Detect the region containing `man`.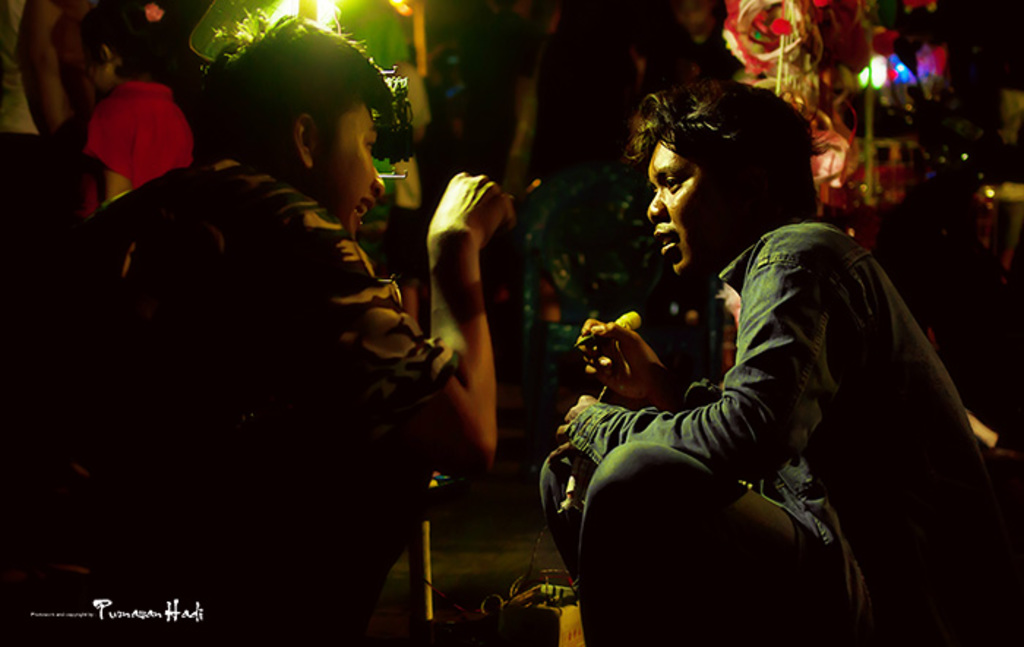
127/25/475/644.
